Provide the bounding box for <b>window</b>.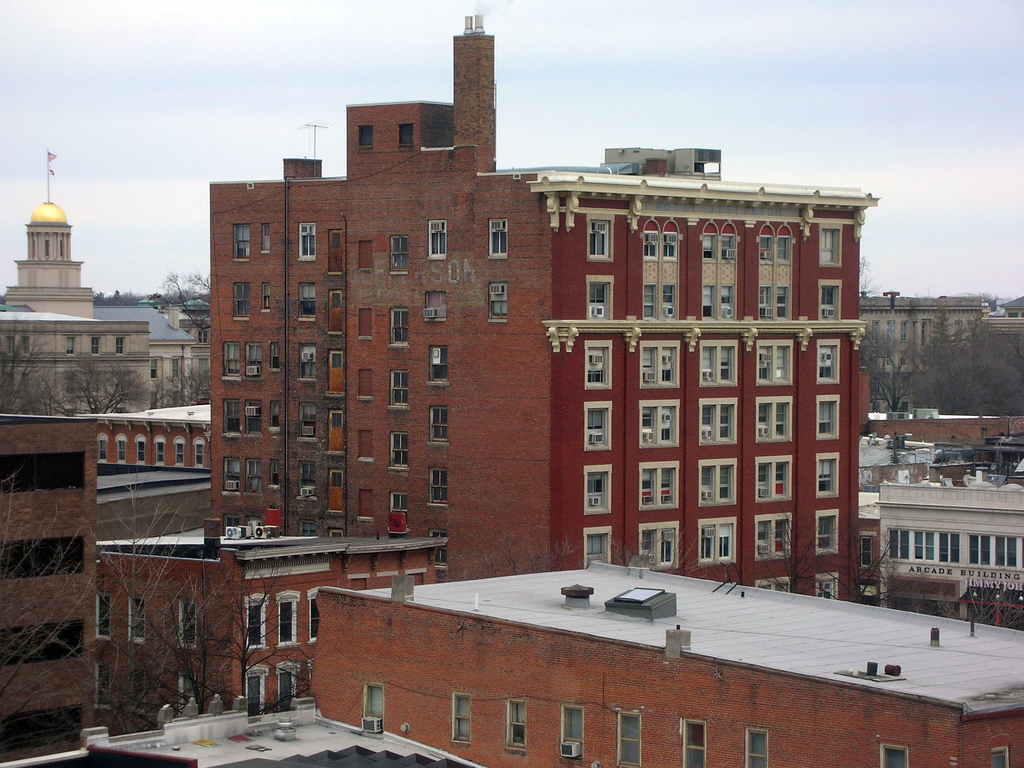
[x1=329, y1=349, x2=345, y2=396].
